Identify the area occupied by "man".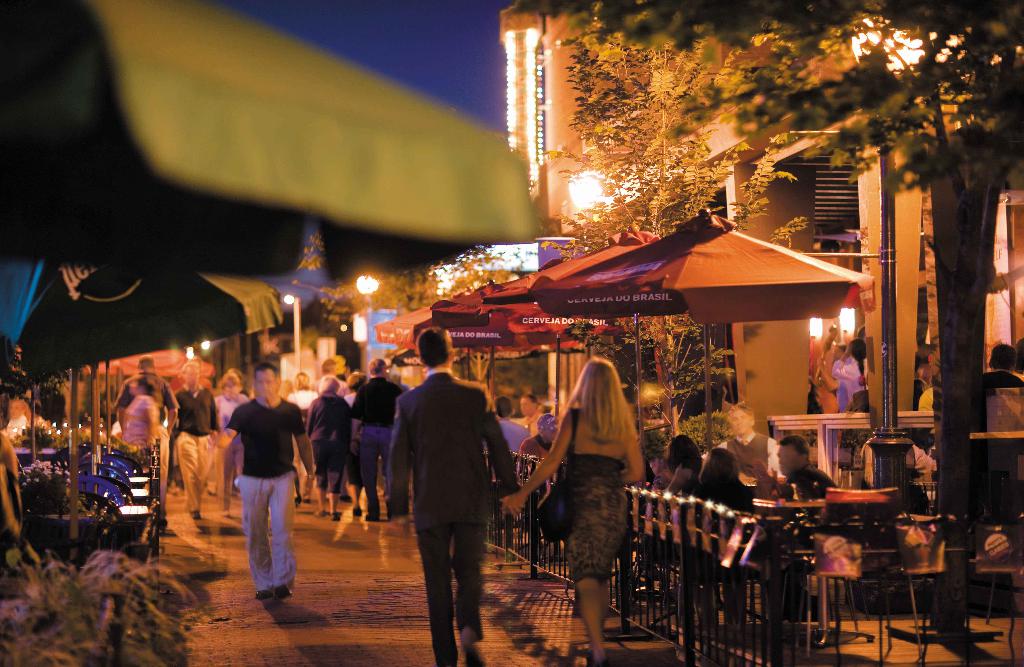
Area: 7,401,28,444.
